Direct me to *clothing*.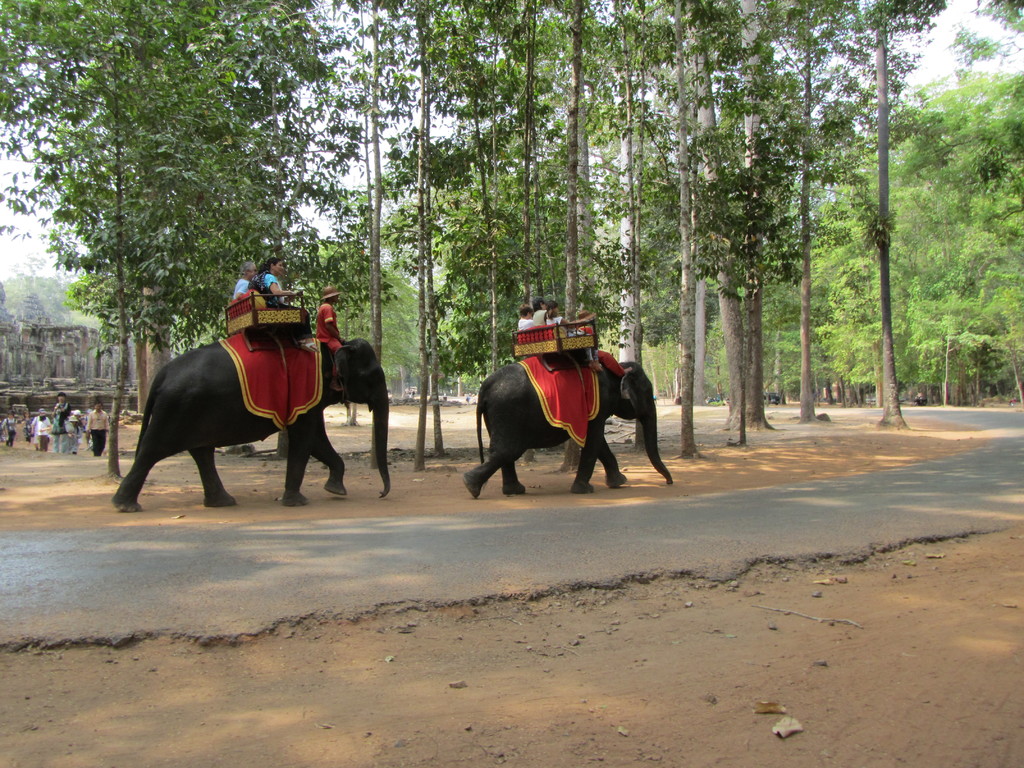
Direction: 245 269 287 305.
